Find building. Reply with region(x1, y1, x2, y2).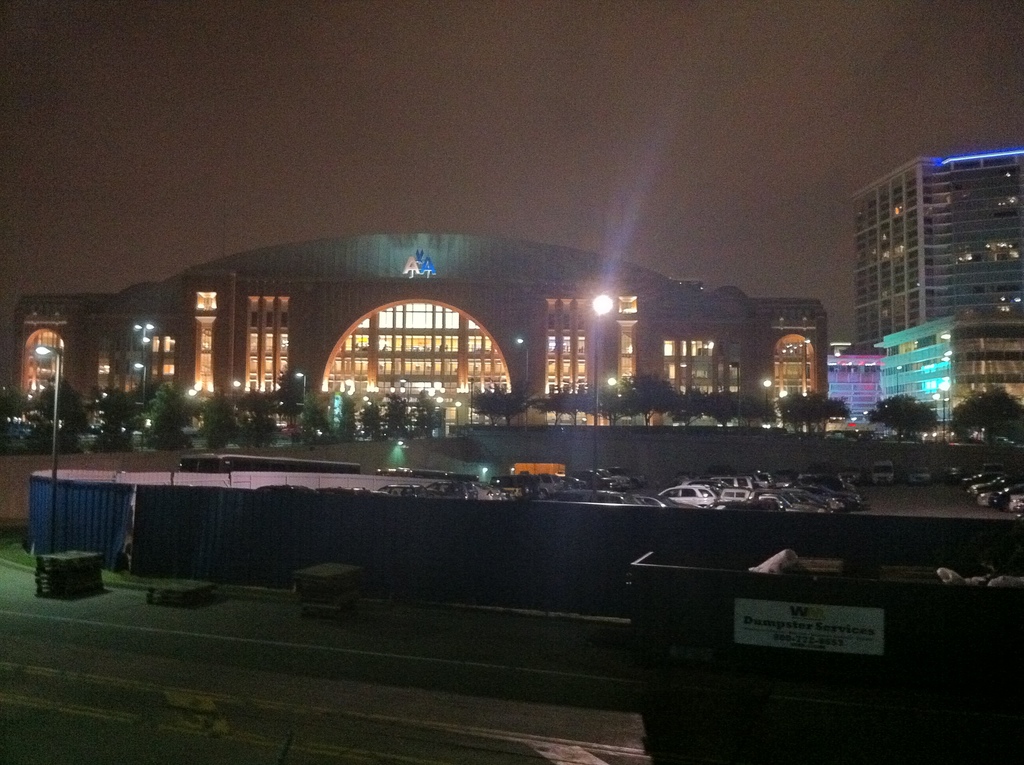
region(849, 157, 1023, 342).
